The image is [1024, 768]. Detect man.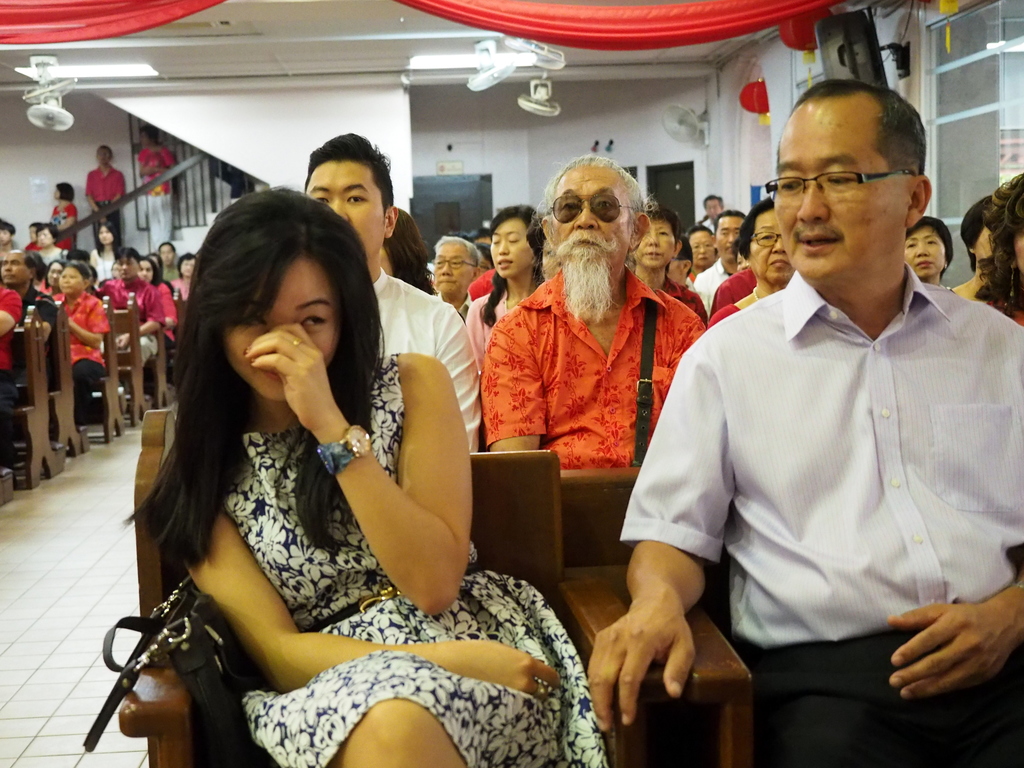
Detection: (left=0, top=280, right=27, bottom=470).
